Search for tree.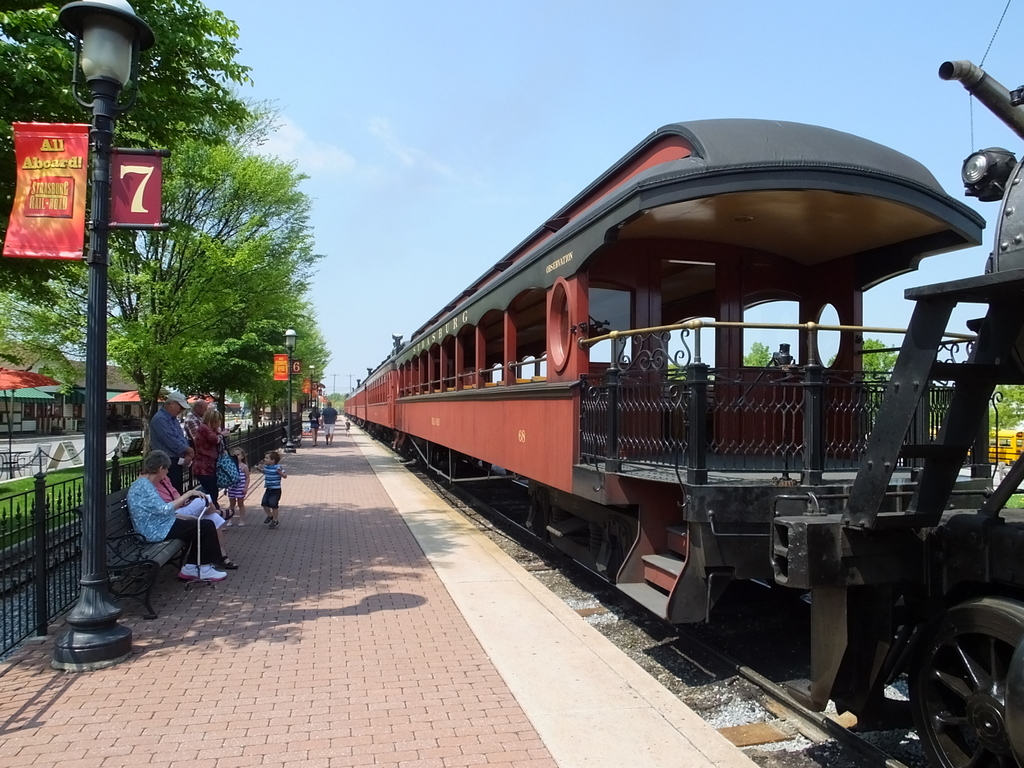
Found at 0,0,242,401.
